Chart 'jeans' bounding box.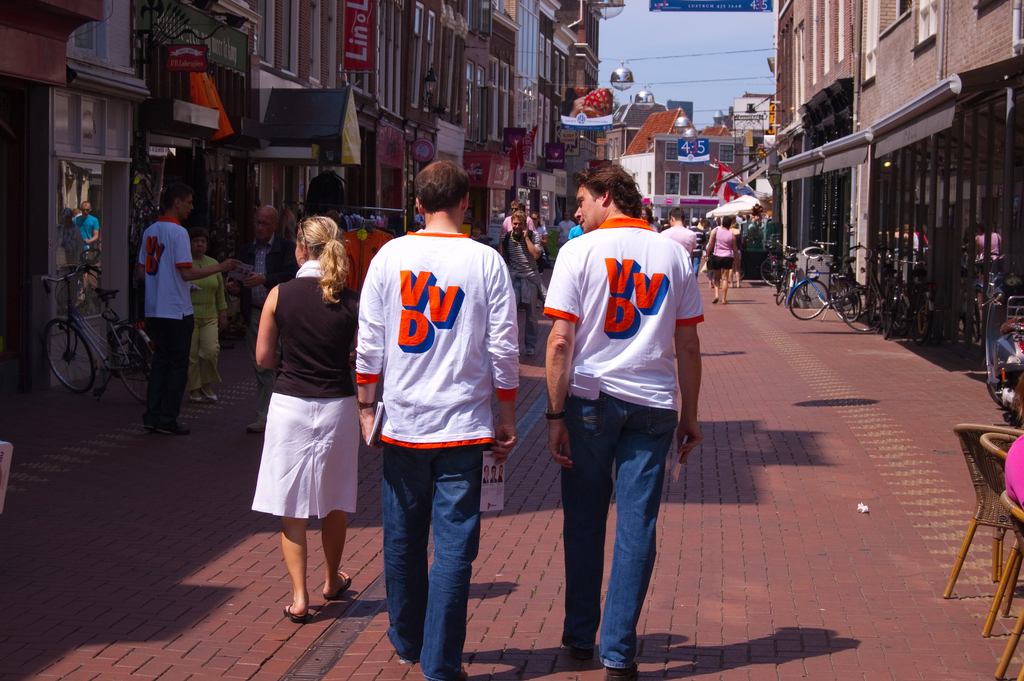
Charted: 386 451 481 680.
